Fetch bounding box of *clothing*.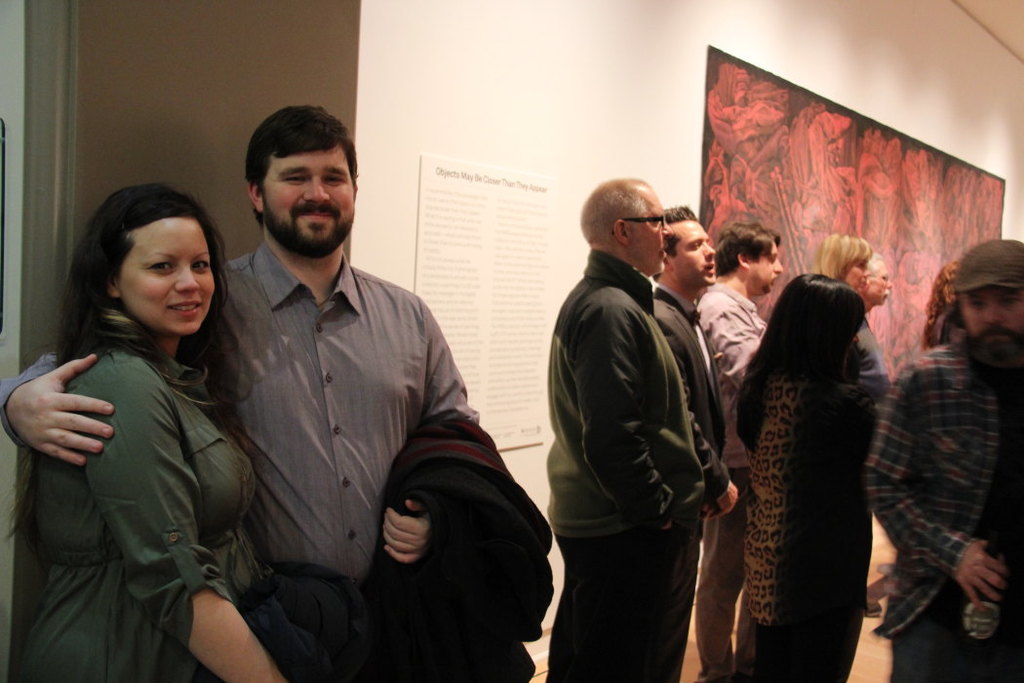
Bbox: <region>547, 245, 717, 682</region>.
